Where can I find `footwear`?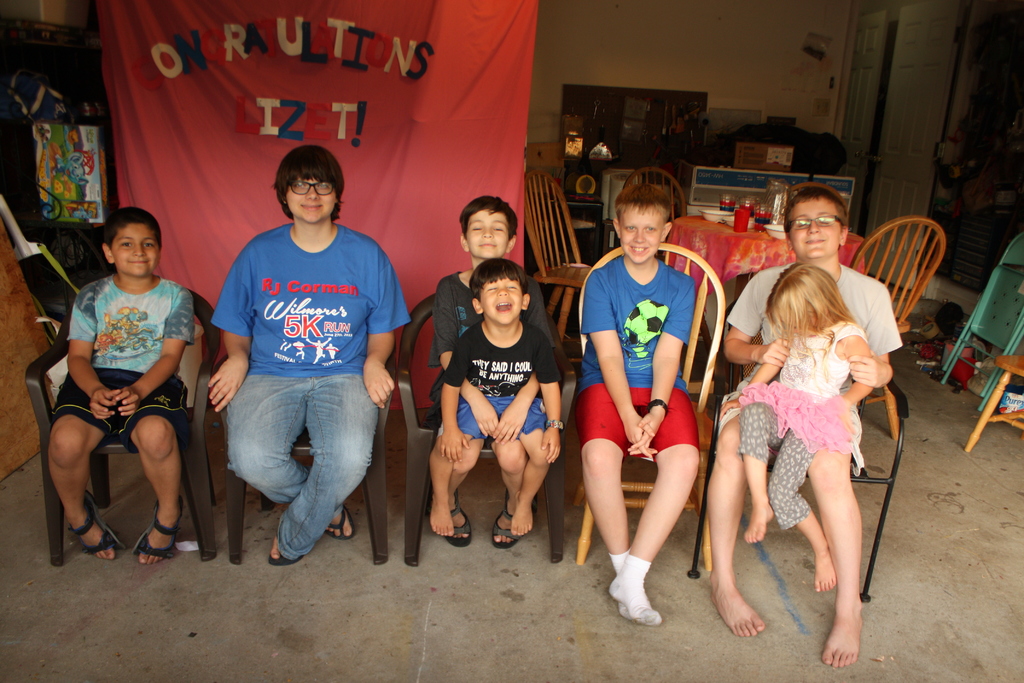
You can find it at region(132, 494, 182, 560).
